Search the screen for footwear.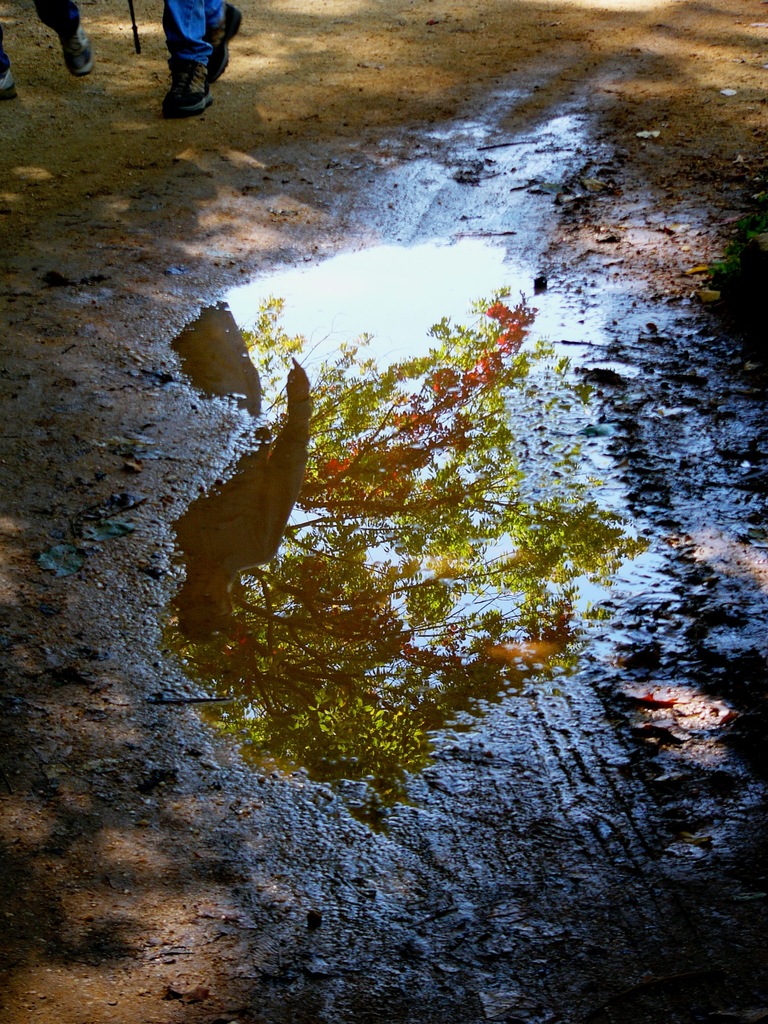
Found at 0 61 22 99.
